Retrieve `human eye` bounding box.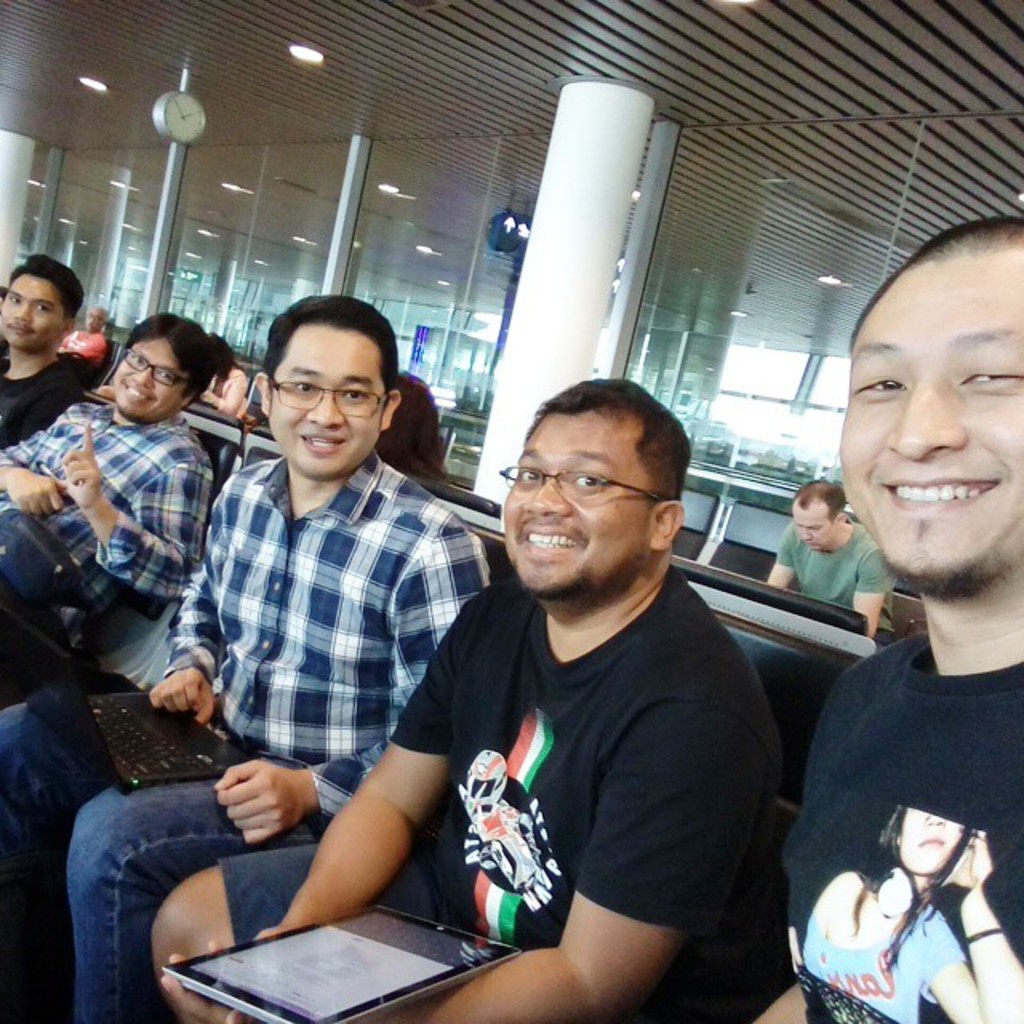
Bounding box: pyautogui.locateOnScreen(568, 466, 613, 491).
